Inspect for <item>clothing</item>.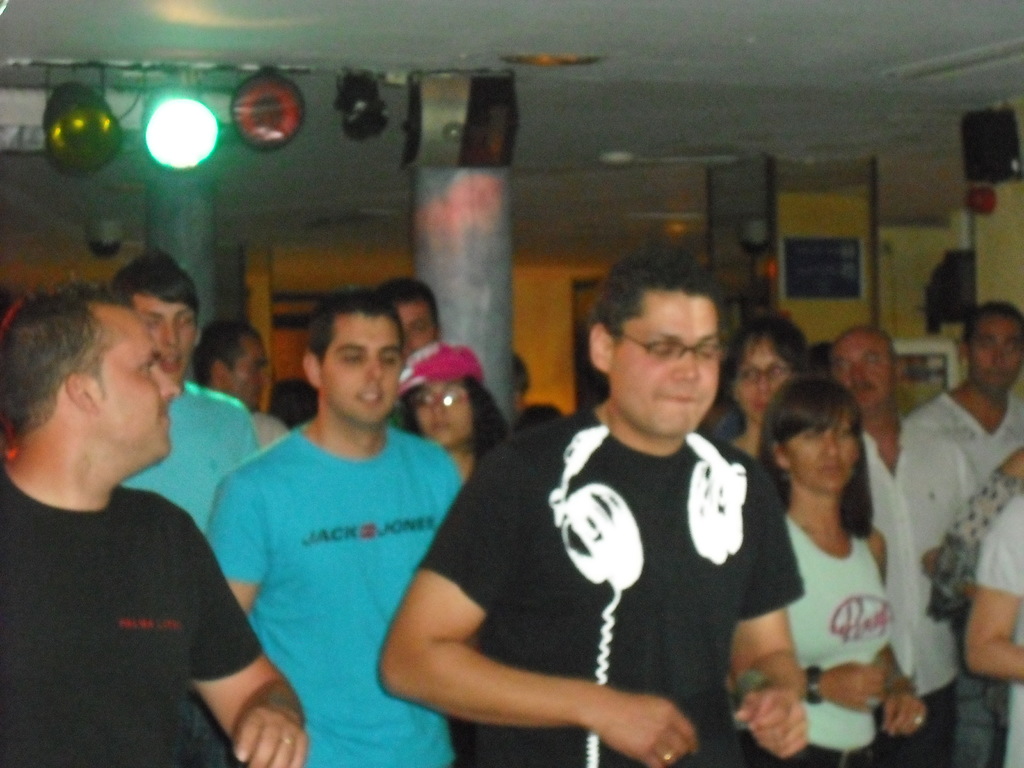
Inspection: (left=7, top=484, right=257, bottom=762).
